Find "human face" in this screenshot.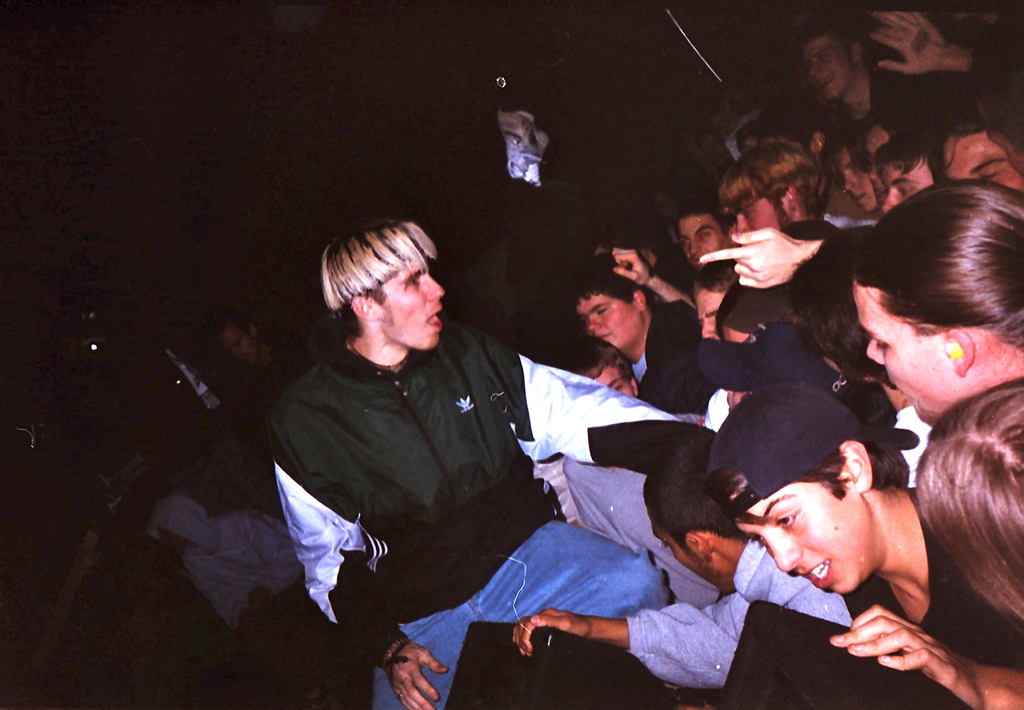
The bounding box for "human face" is 658/519/726/588.
